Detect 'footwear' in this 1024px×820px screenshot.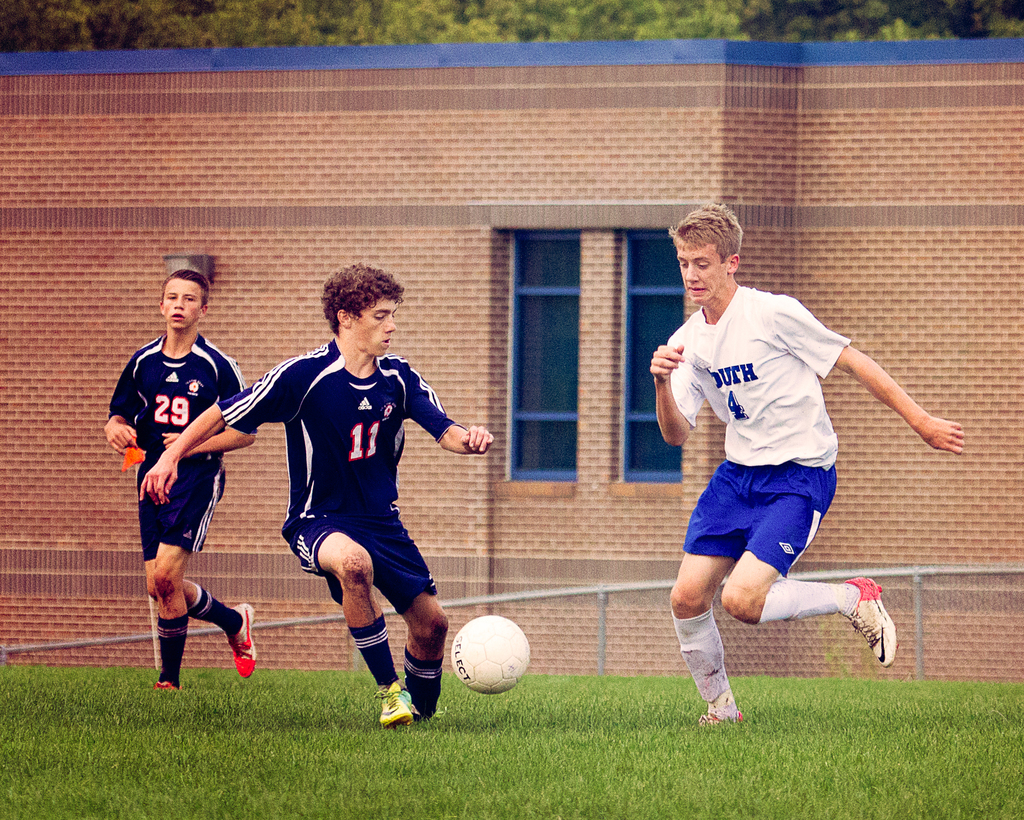
Detection: [230,600,258,678].
